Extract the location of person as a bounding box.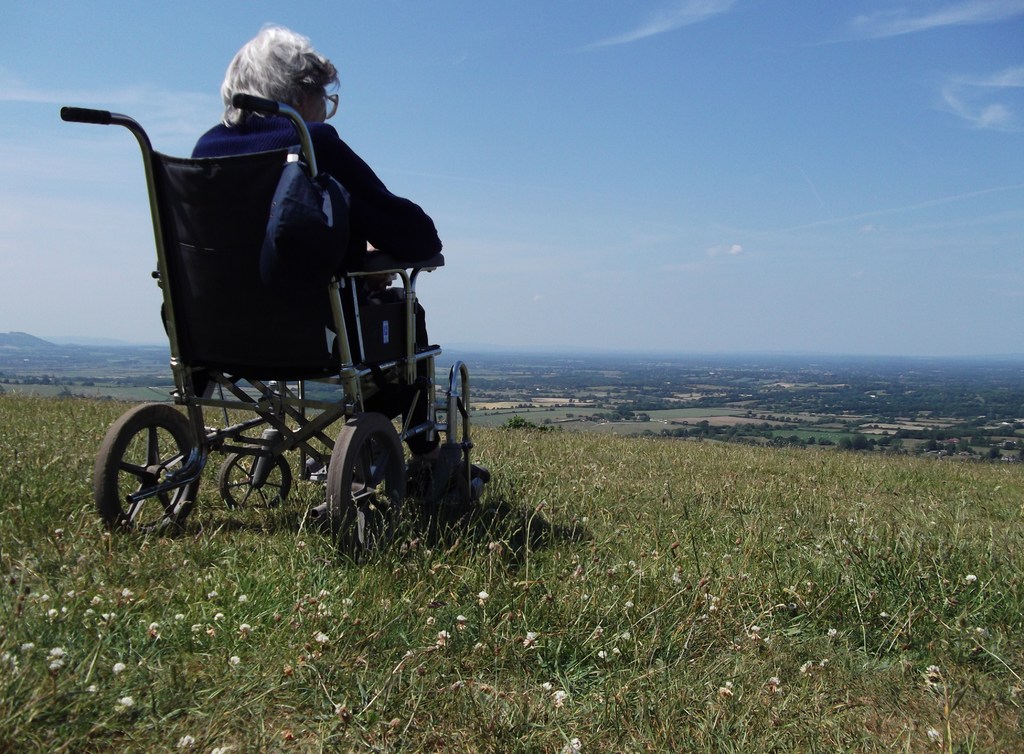
x1=138 y1=40 x2=430 y2=511.
